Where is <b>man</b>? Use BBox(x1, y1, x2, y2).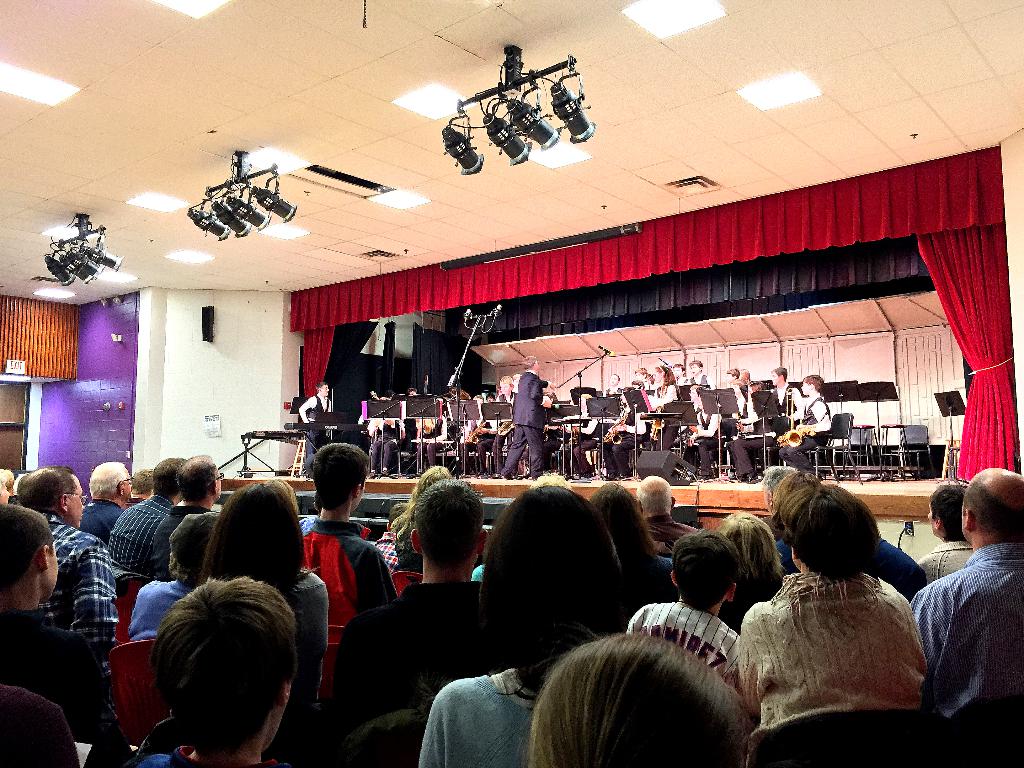
BBox(108, 451, 190, 565).
